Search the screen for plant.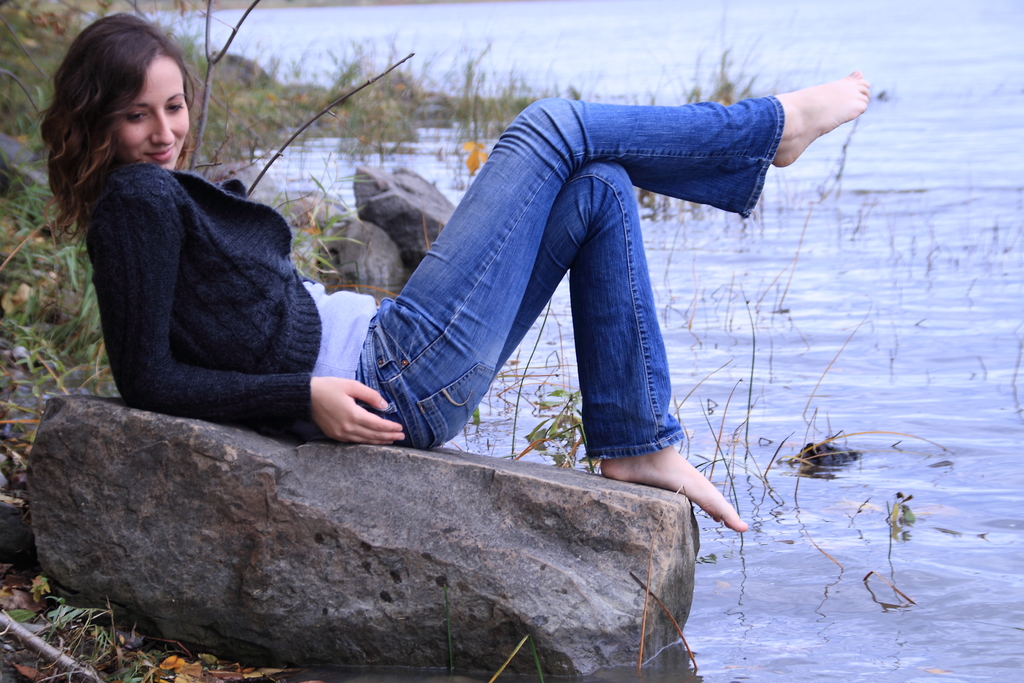
Found at box=[685, 43, 770, 99].
